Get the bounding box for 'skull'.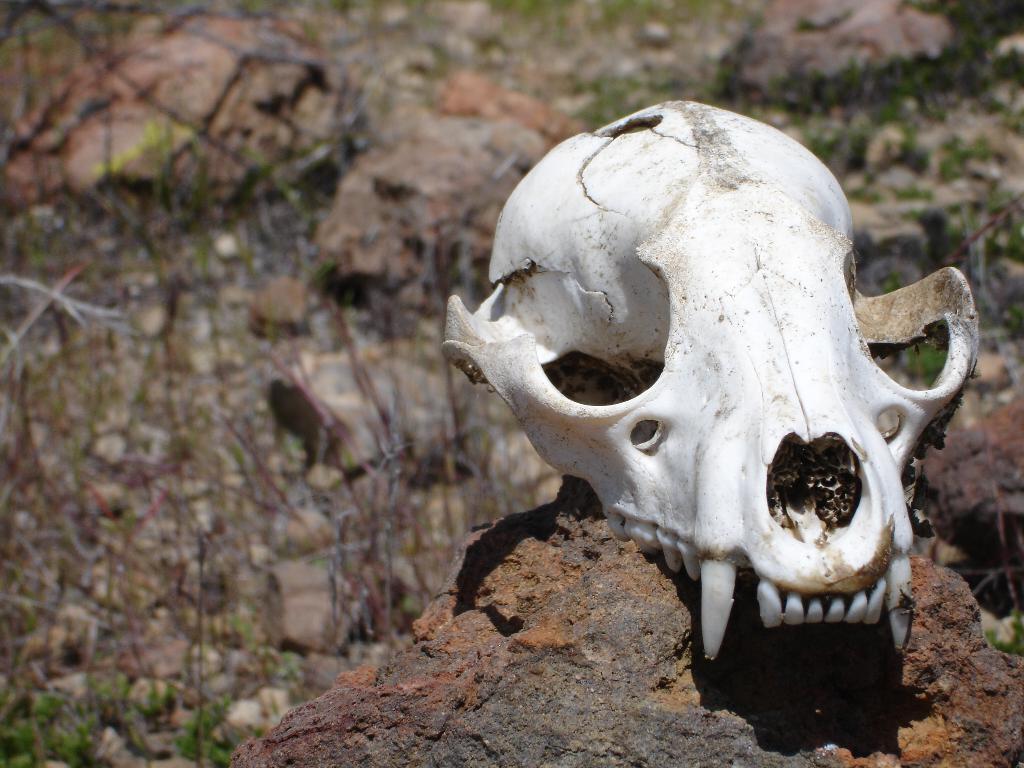
442, 92, 977, 662.
